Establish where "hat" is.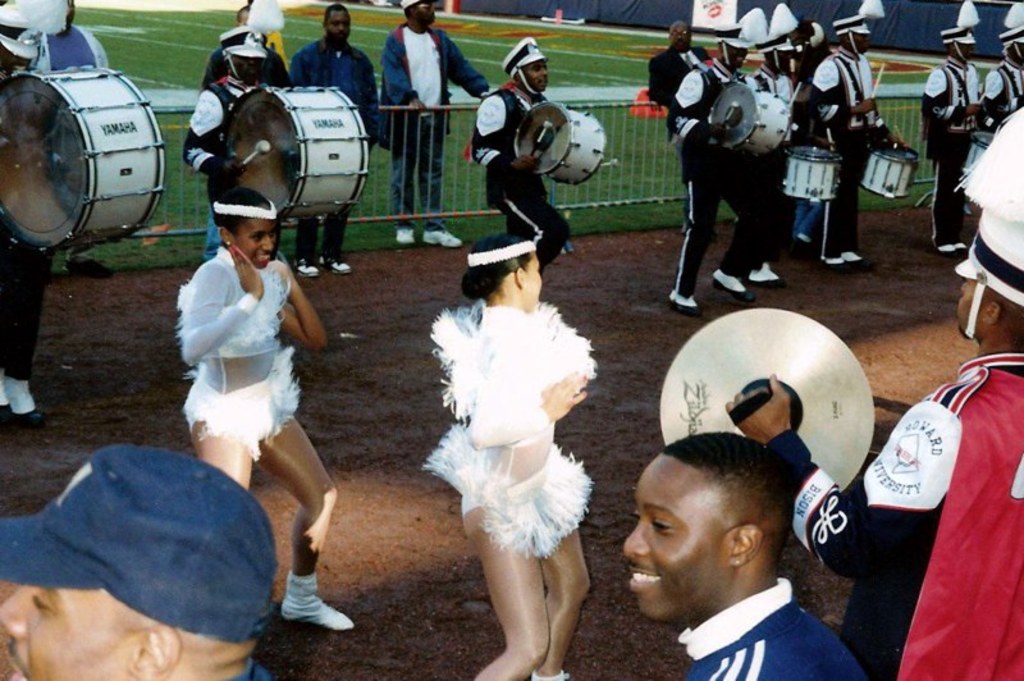
Established at x1=0 y1=0 x2=67 y2=58.
